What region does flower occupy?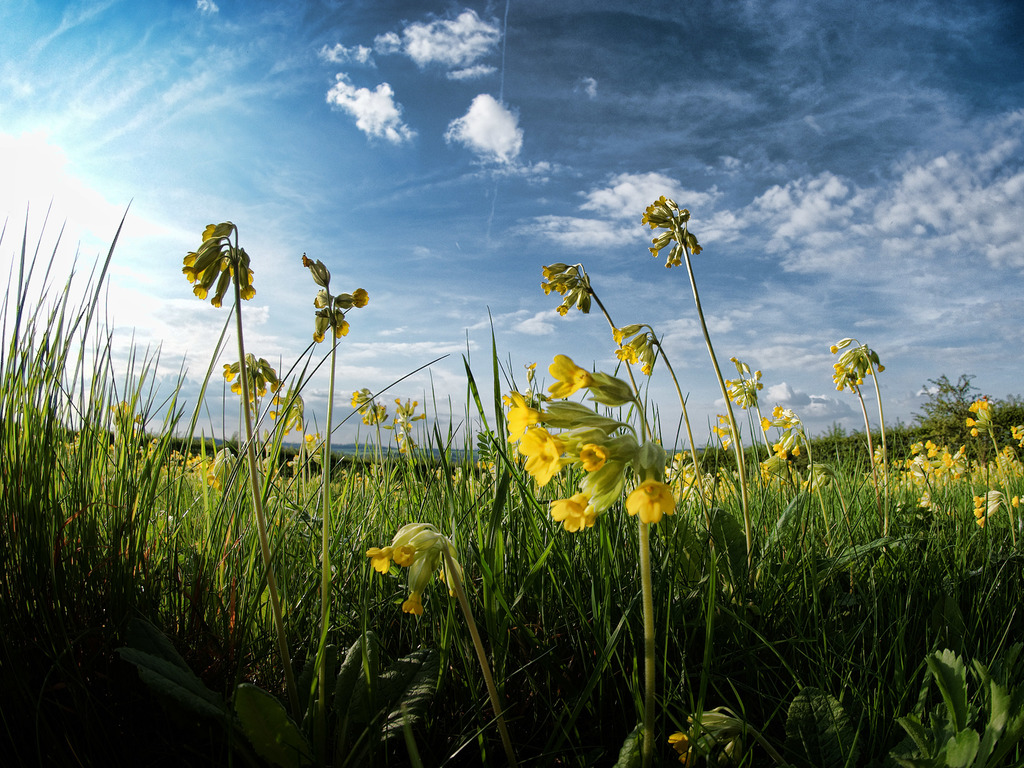
(682, 225, 703, 253).
